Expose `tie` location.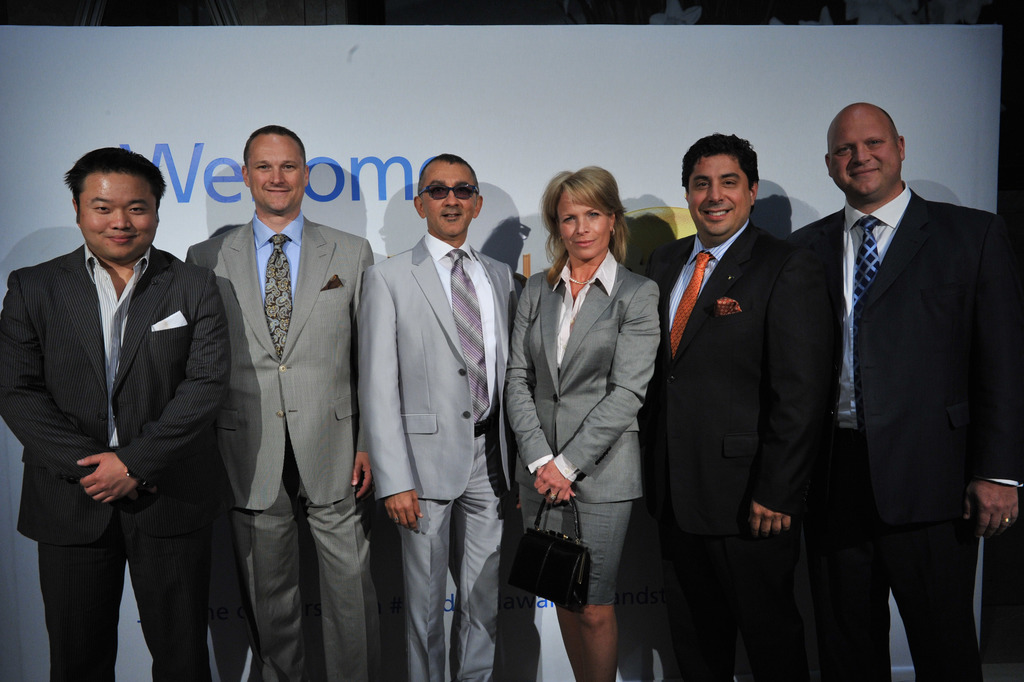
Exposed at crop(669, 250, 715, 358).
